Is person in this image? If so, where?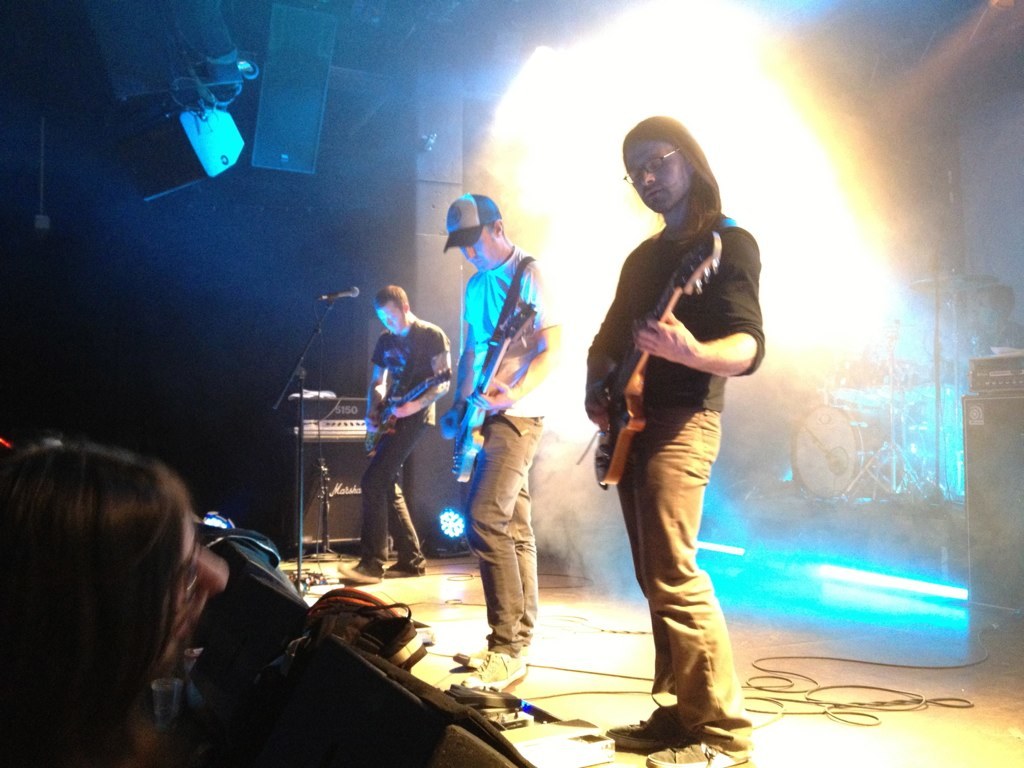
Yes, at Rect(0, 428, 234, 767).
